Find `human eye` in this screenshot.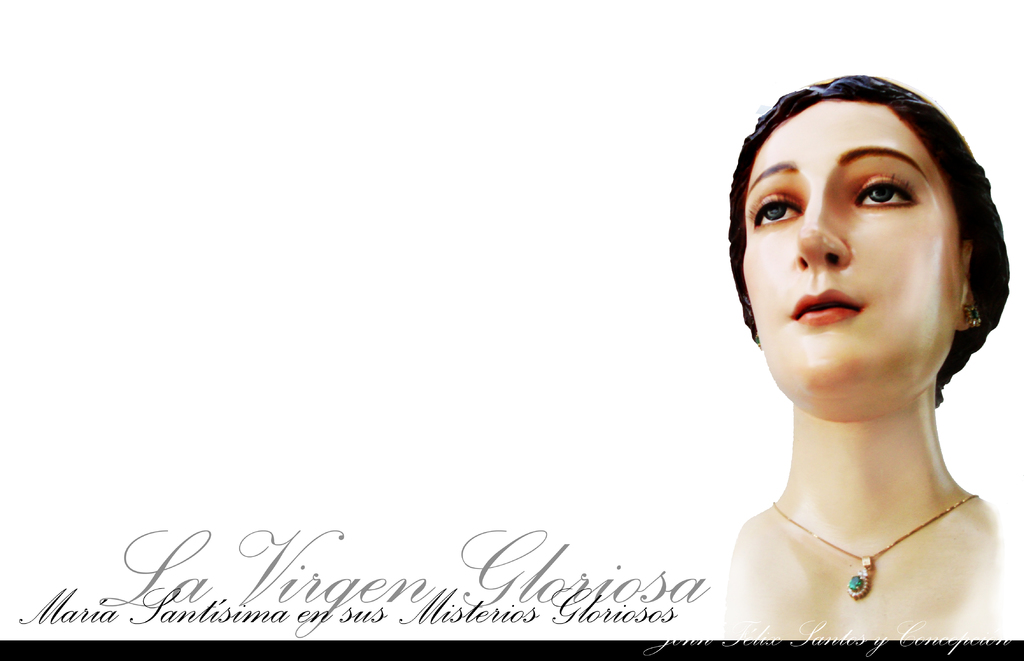
The bounding box for `human eye` is rect(750, 192, 803, 229).
